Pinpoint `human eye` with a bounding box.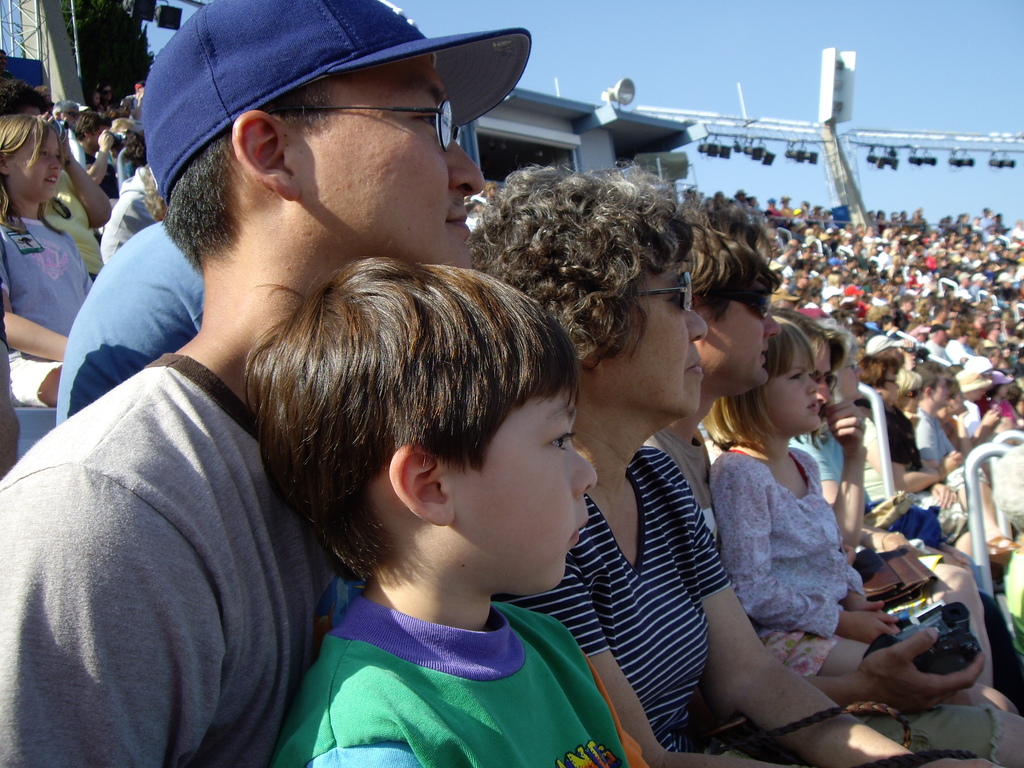
l=543, t=423, r=579, b=459.
